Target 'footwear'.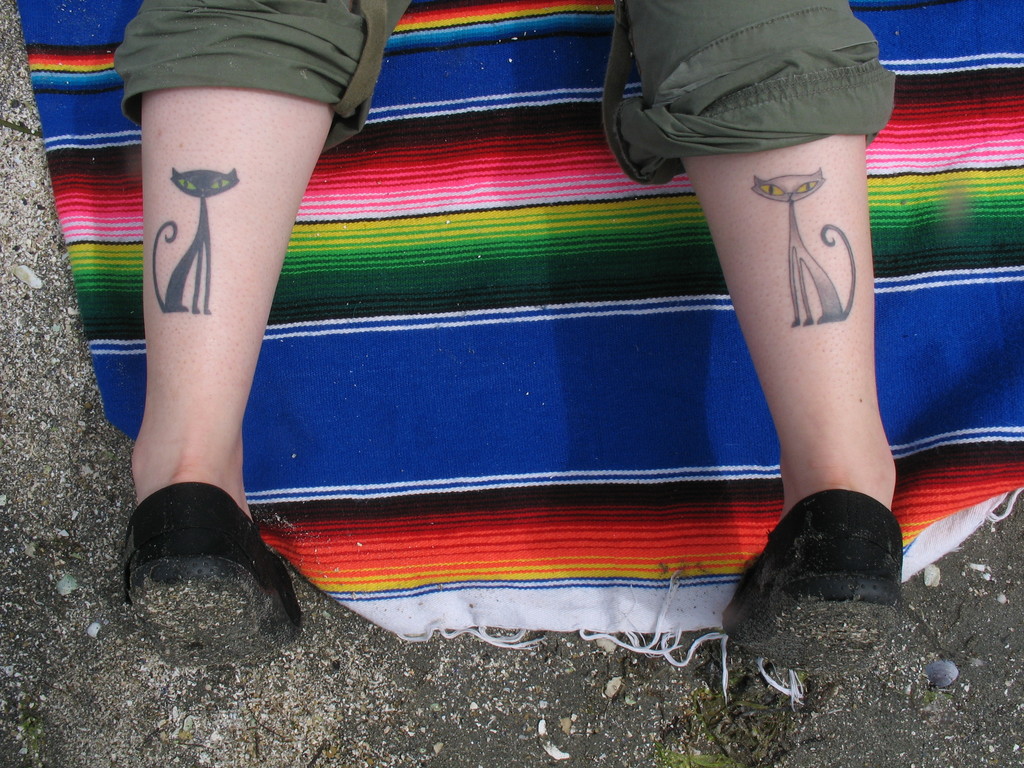
Target region: bbox=[118, 490, 310, 673].
